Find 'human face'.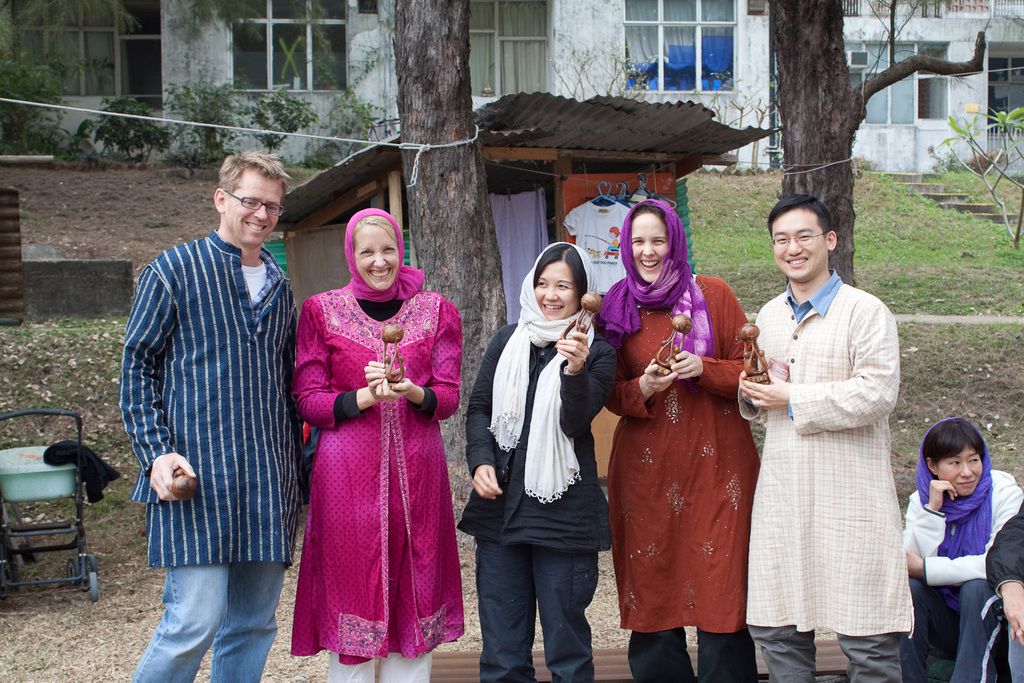
pyautogui.locateOnScreen(227, 167, 283, 244).
